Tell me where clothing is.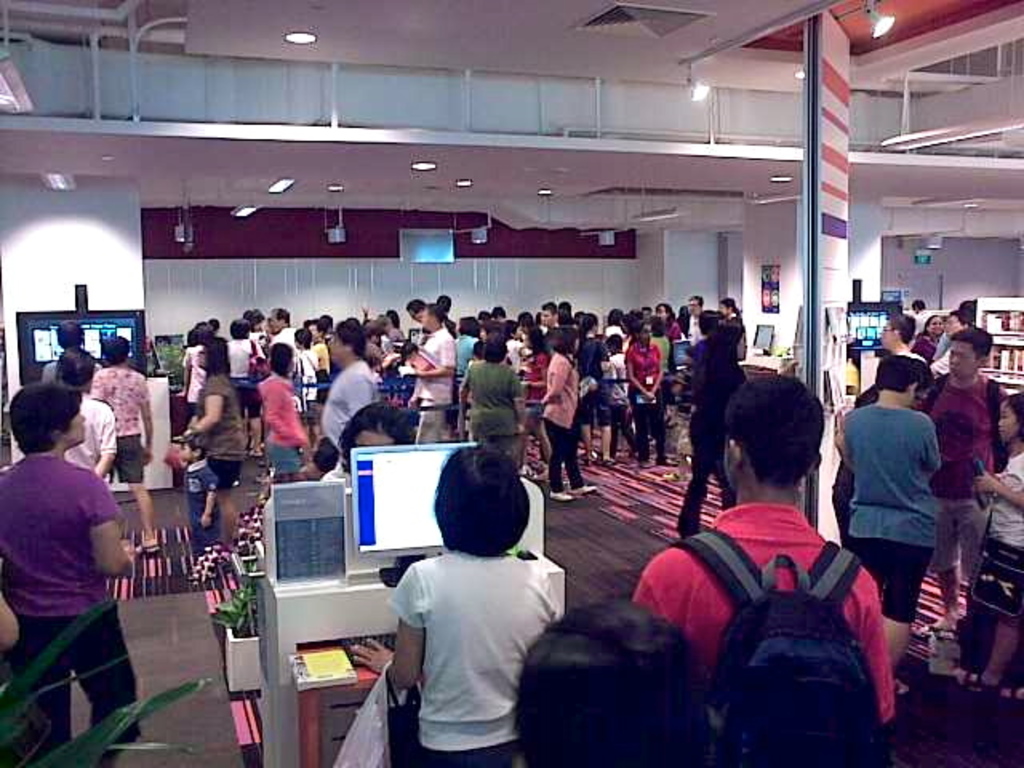
clothing is at [x1=685, y1=346, x2=752, y2=533].
